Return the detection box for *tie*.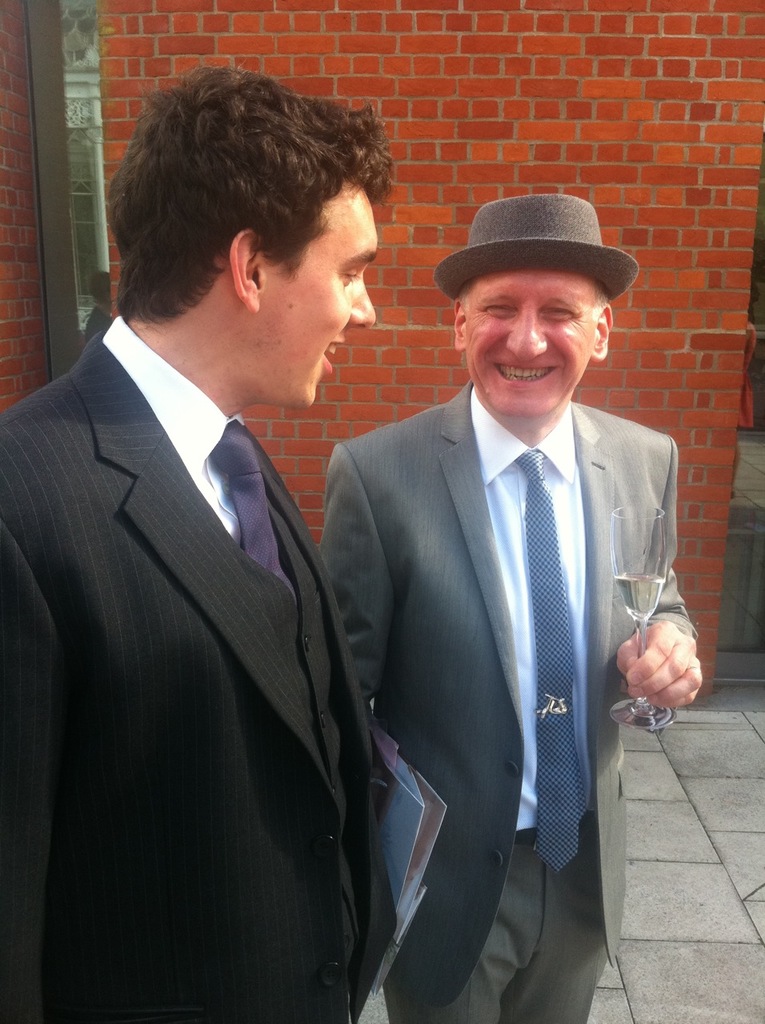
(x1=209, y1=415, x2=295, y2=598).
